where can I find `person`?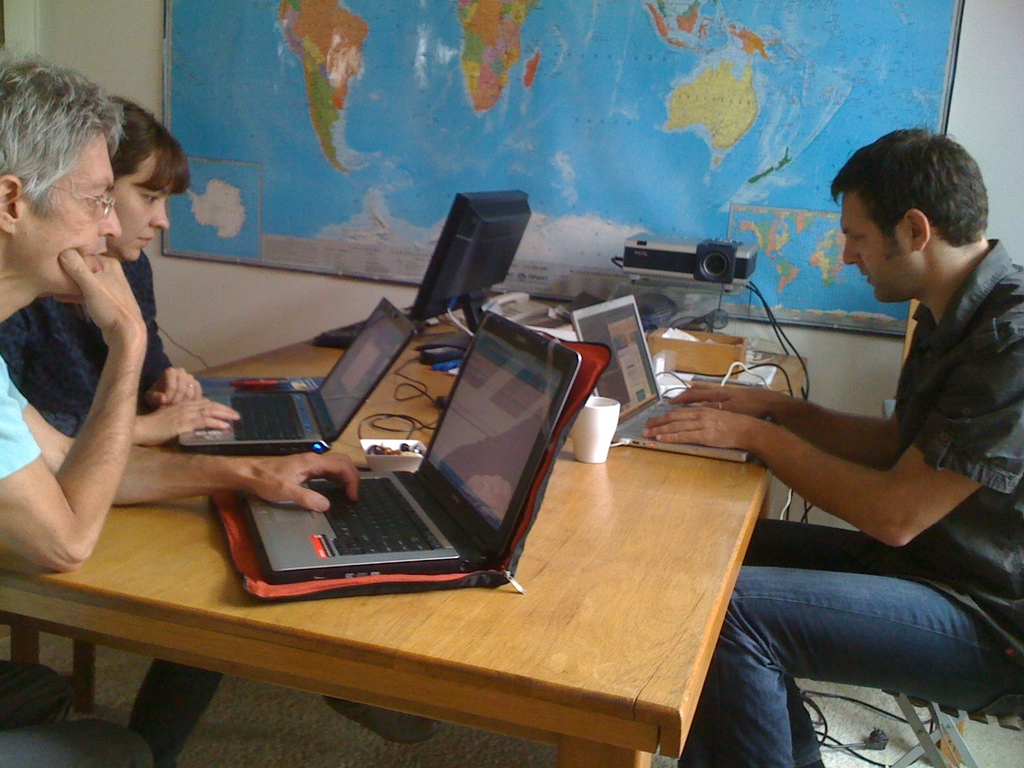
You can find it at [x1=776, y1=129, x2=1023, y2=615].
